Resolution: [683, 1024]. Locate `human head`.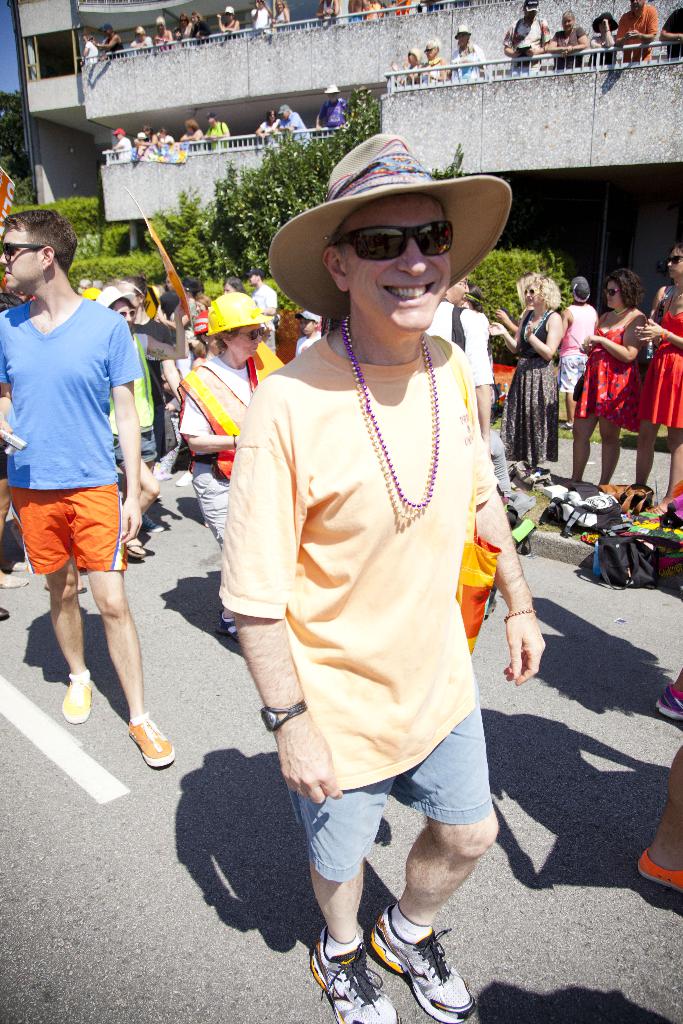
bbox=[443, 275, 467, 307].
